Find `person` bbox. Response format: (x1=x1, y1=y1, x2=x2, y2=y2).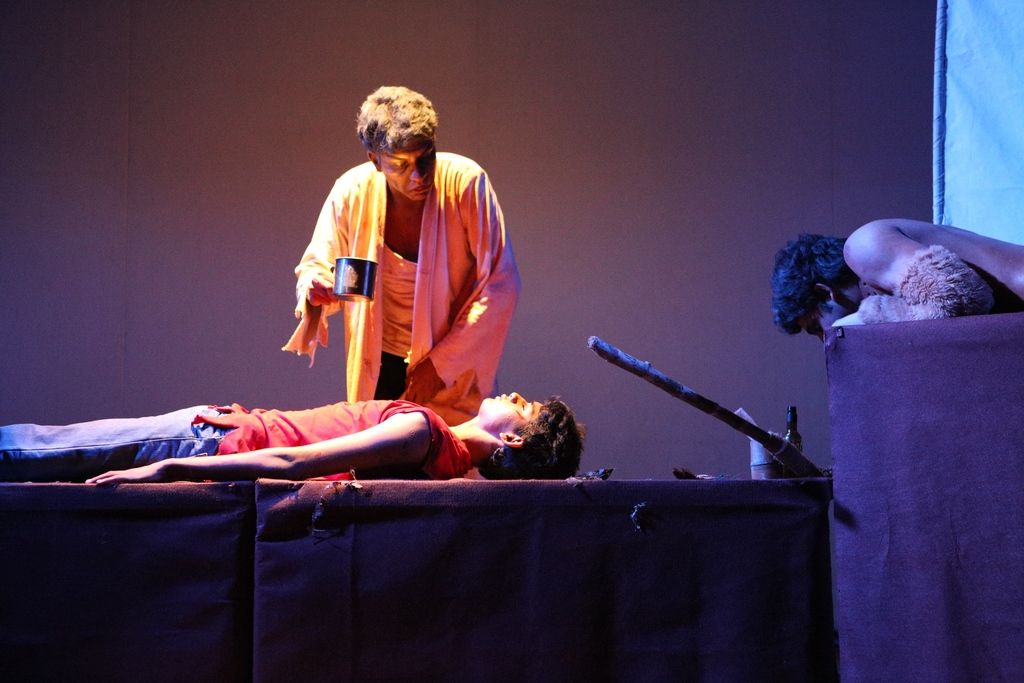
(x1=0, y1=391, x2=581, y2=484).
